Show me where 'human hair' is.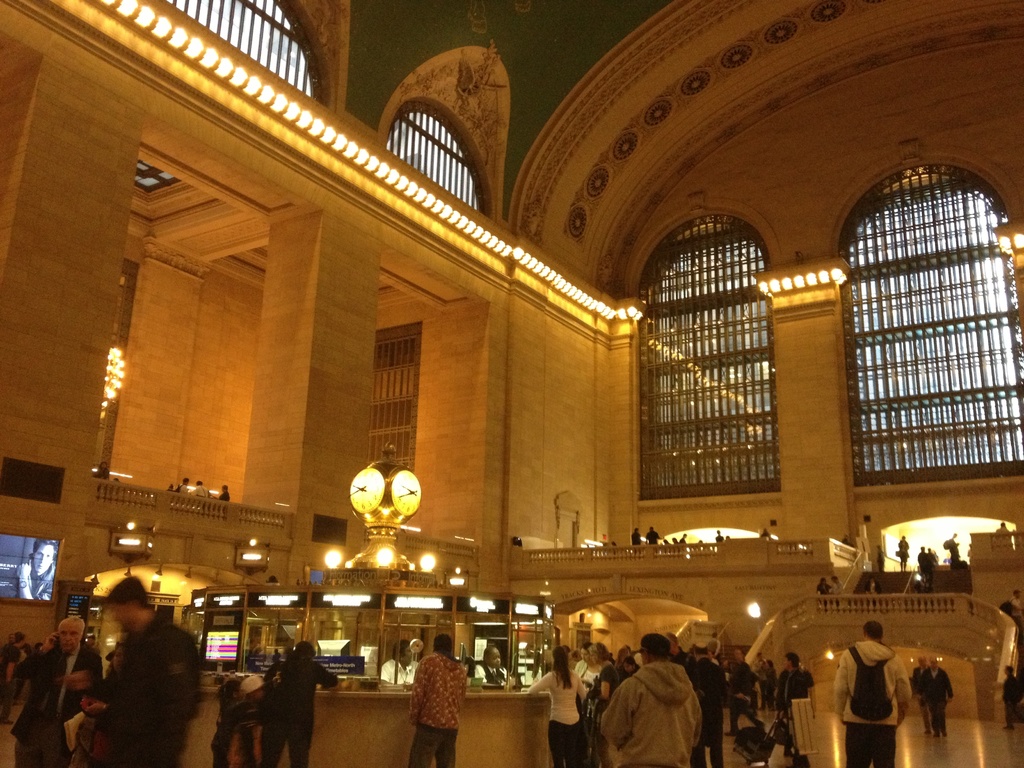
'human hair' is at l=588, t=643, r=612, b=660.
